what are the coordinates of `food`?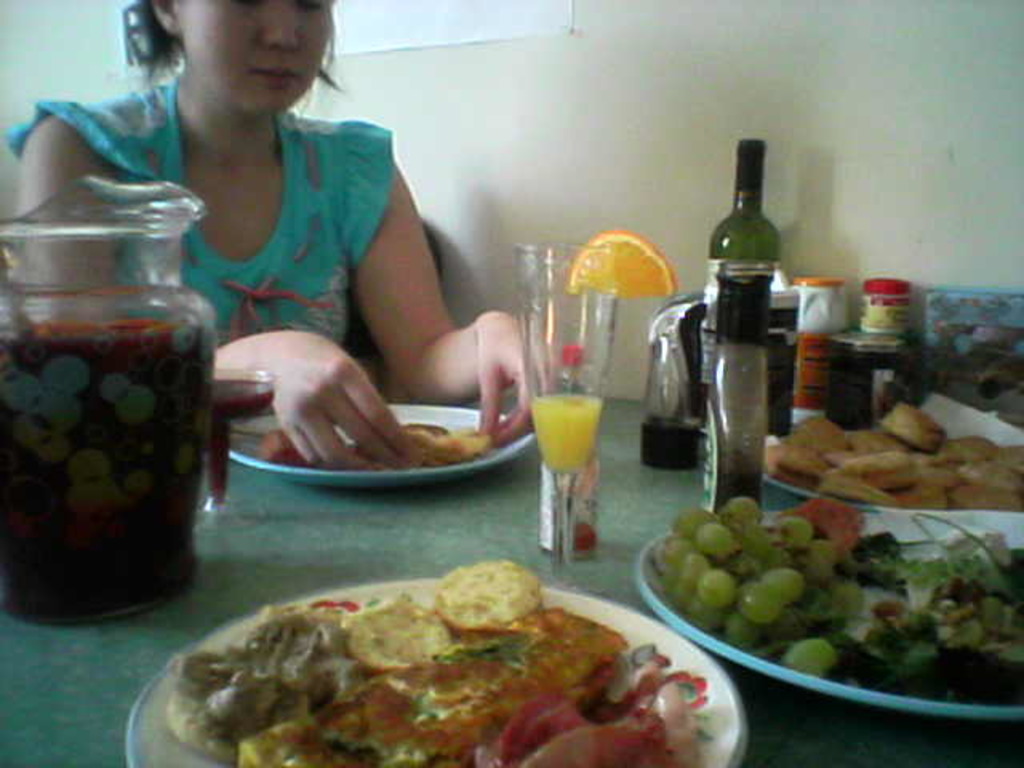
(left=256, top=426, right=493, bottom=469).
